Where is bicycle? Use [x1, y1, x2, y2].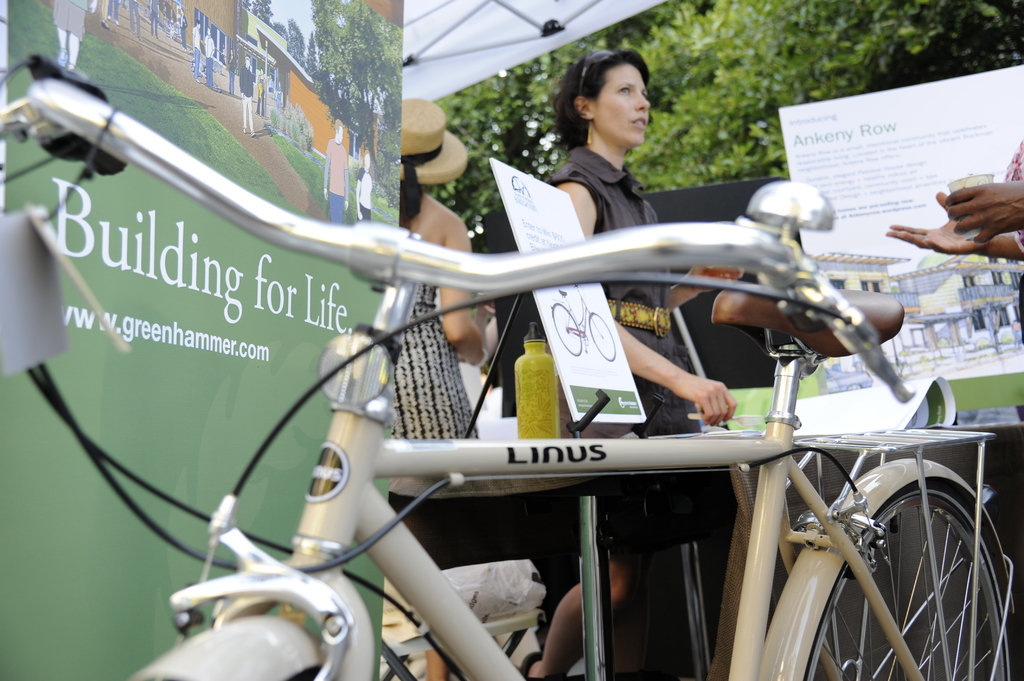
[0, 53, 1023, 680].
